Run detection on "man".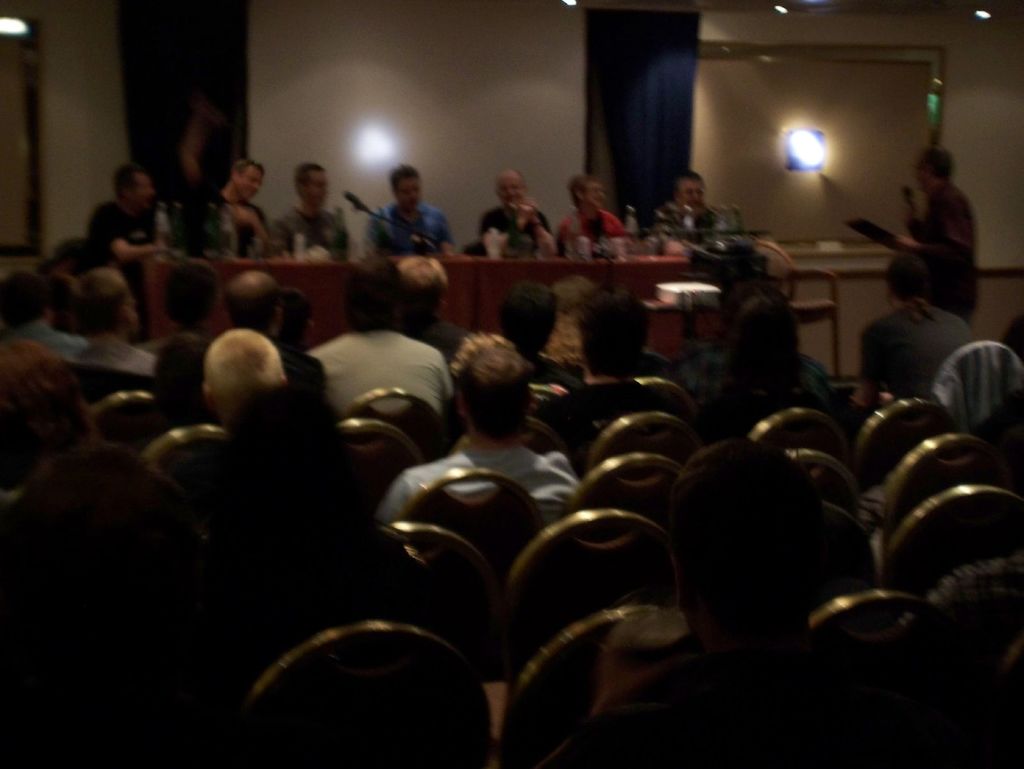
Result: [x1=893, y1=137, x2=996, y2=313].
